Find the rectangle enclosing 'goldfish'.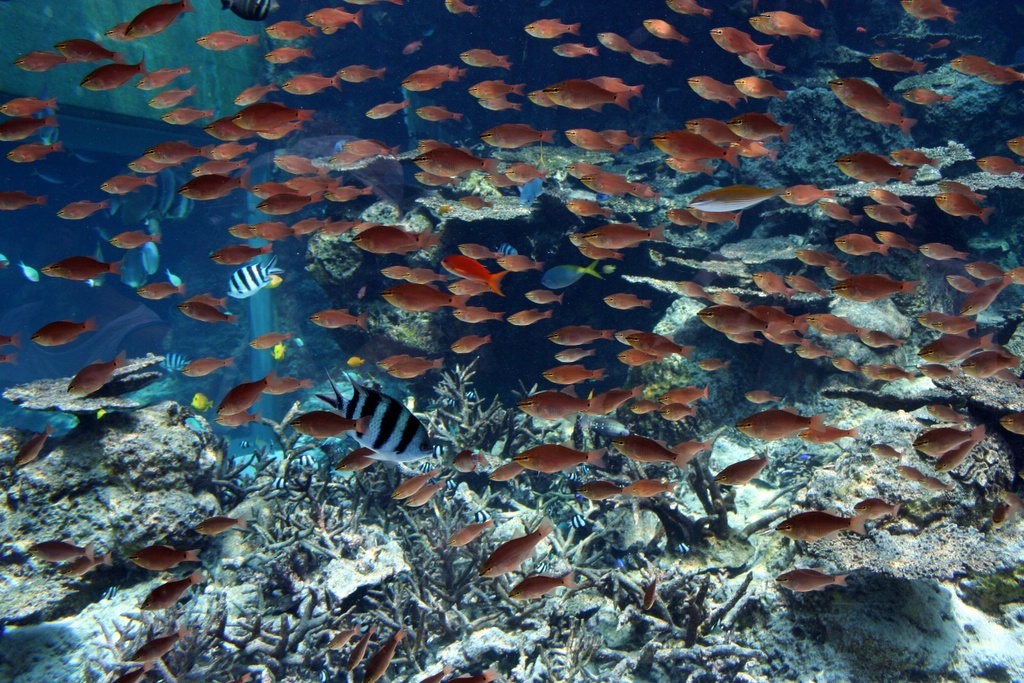
544/324/614/349.
